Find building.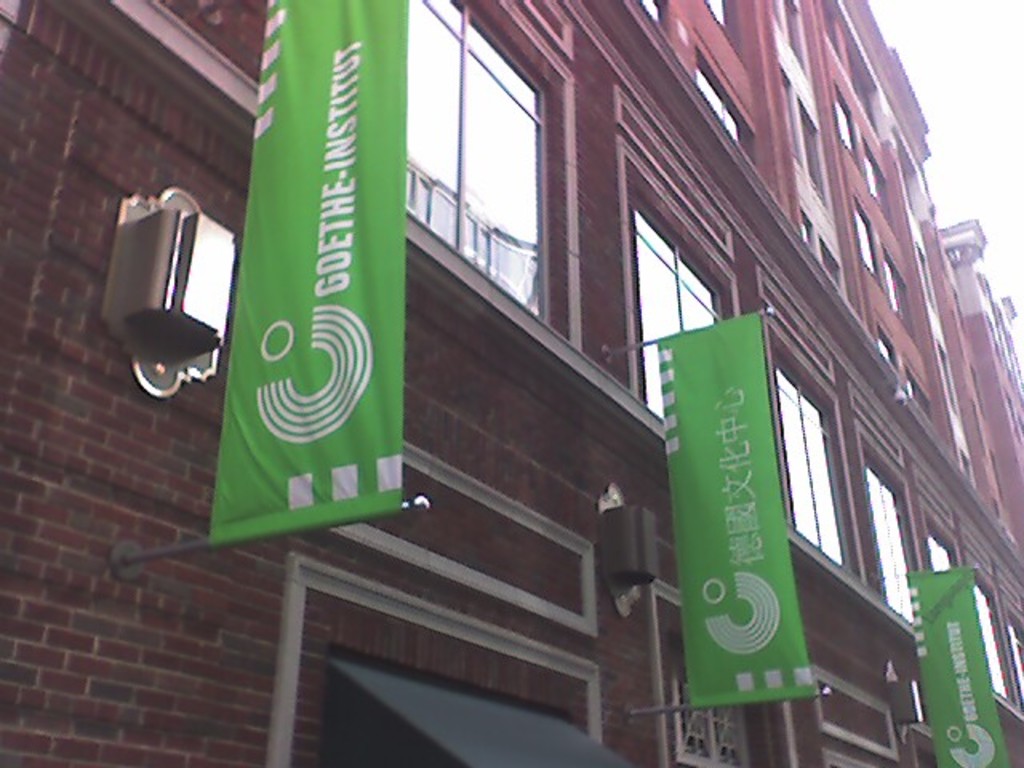
[x1=0, y1=0, x2=1022, y2=762].
